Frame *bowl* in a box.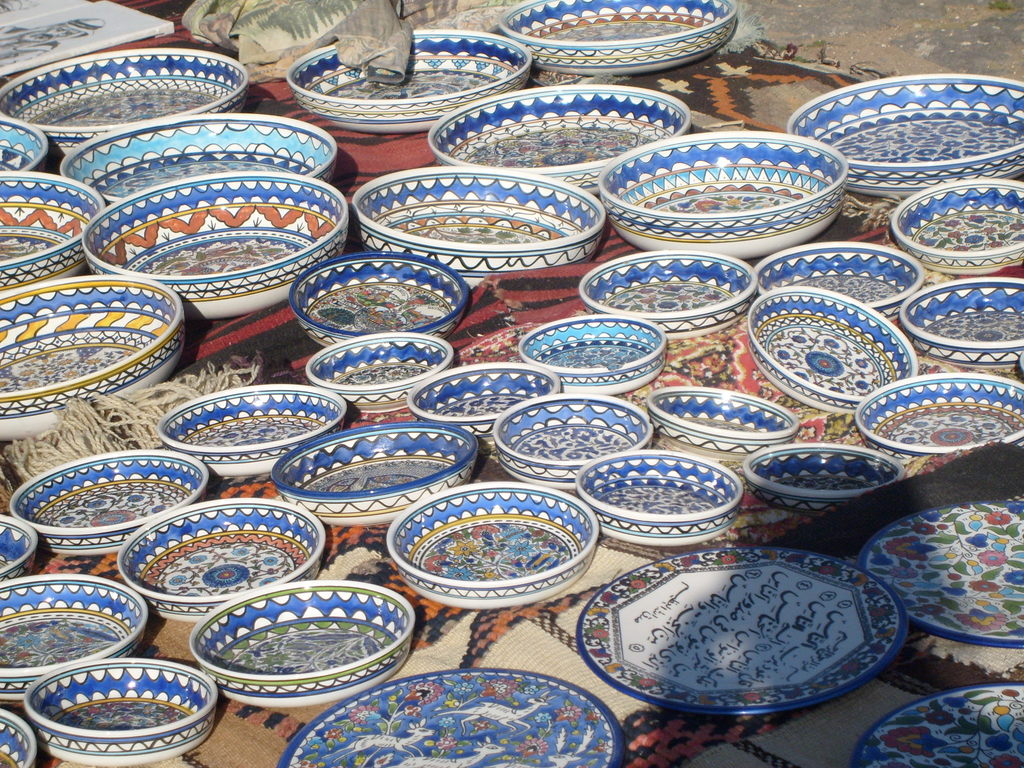
(284,29,531,134).
